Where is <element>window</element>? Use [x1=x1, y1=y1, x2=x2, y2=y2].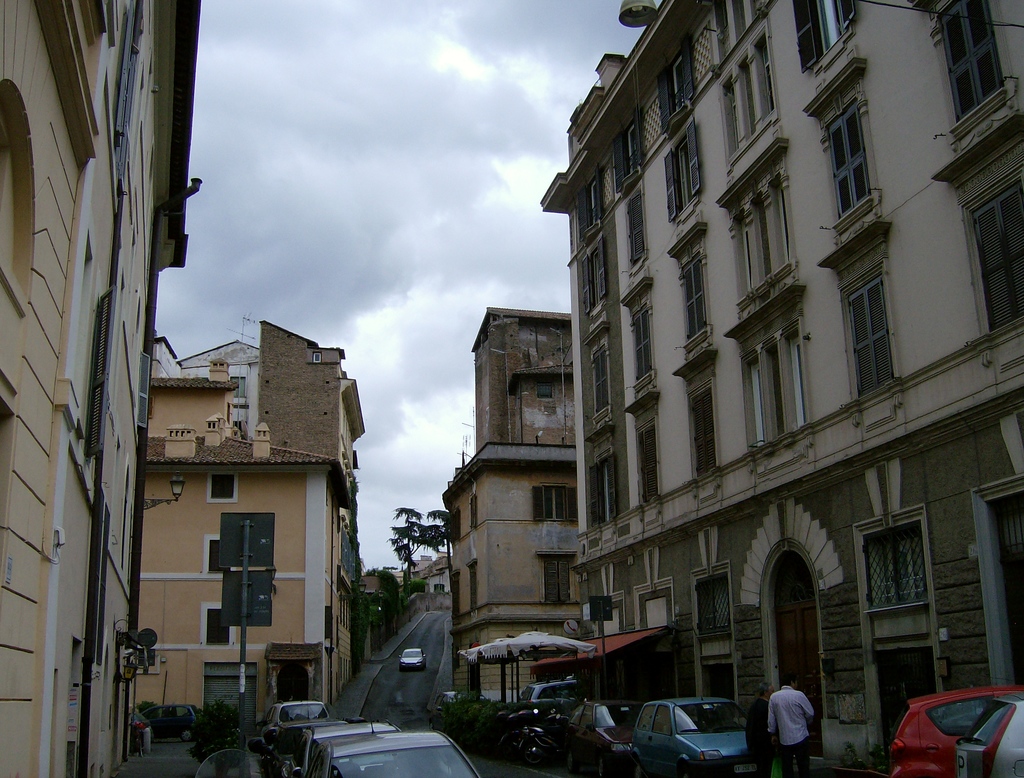
[x1=794, y1=0, x2=857, y2=77].
